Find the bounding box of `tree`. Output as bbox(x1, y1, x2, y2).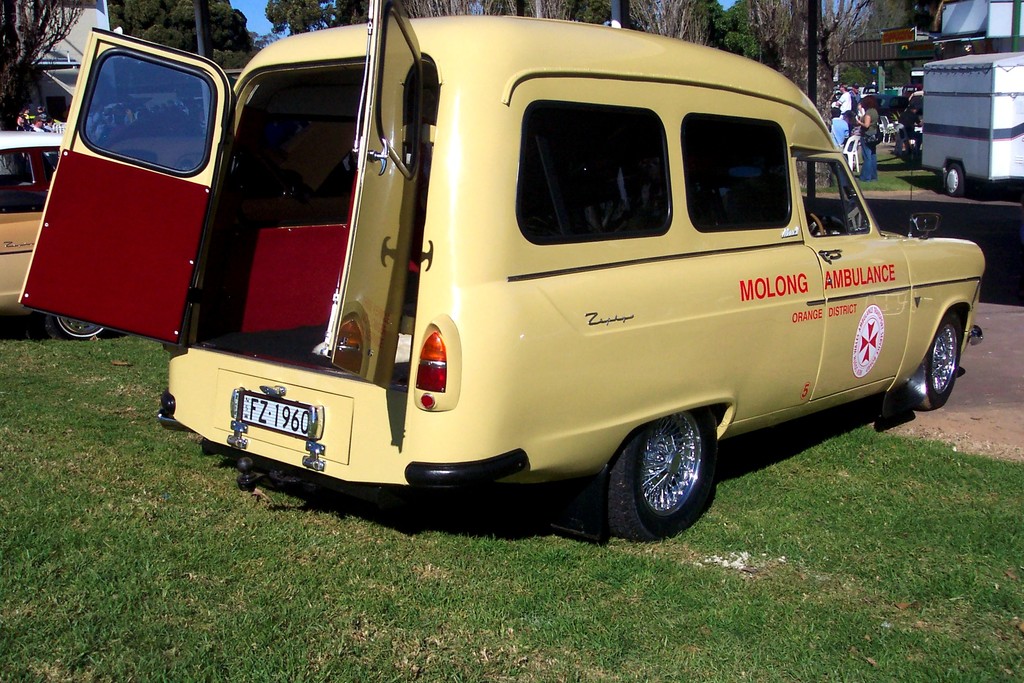
bbox(253, 0, 376, 42).
